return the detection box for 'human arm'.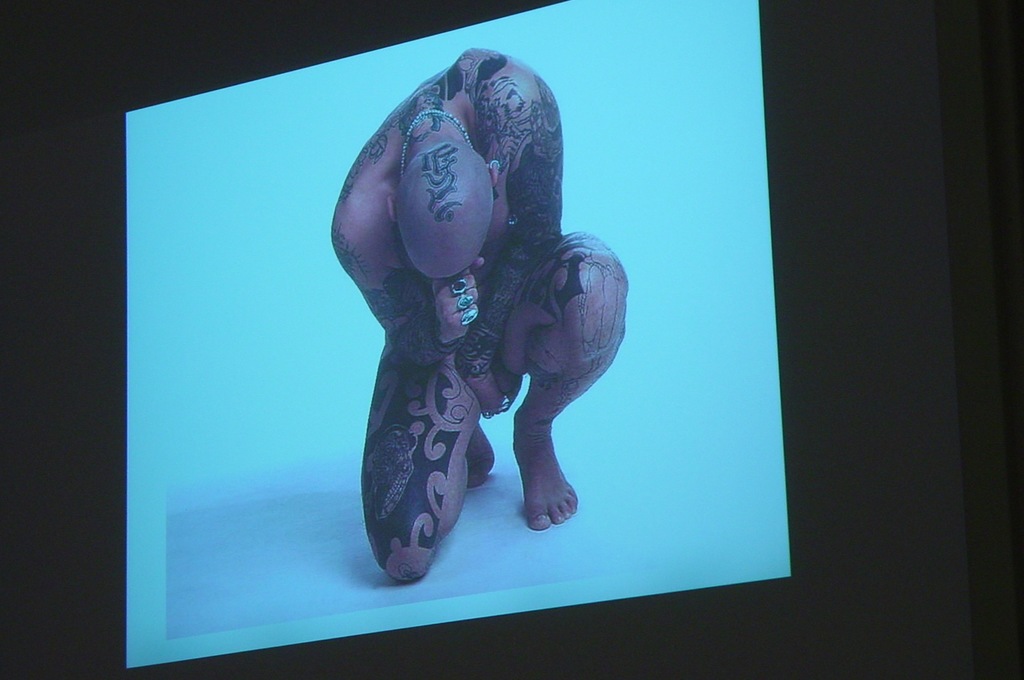
326 182 485 368.
